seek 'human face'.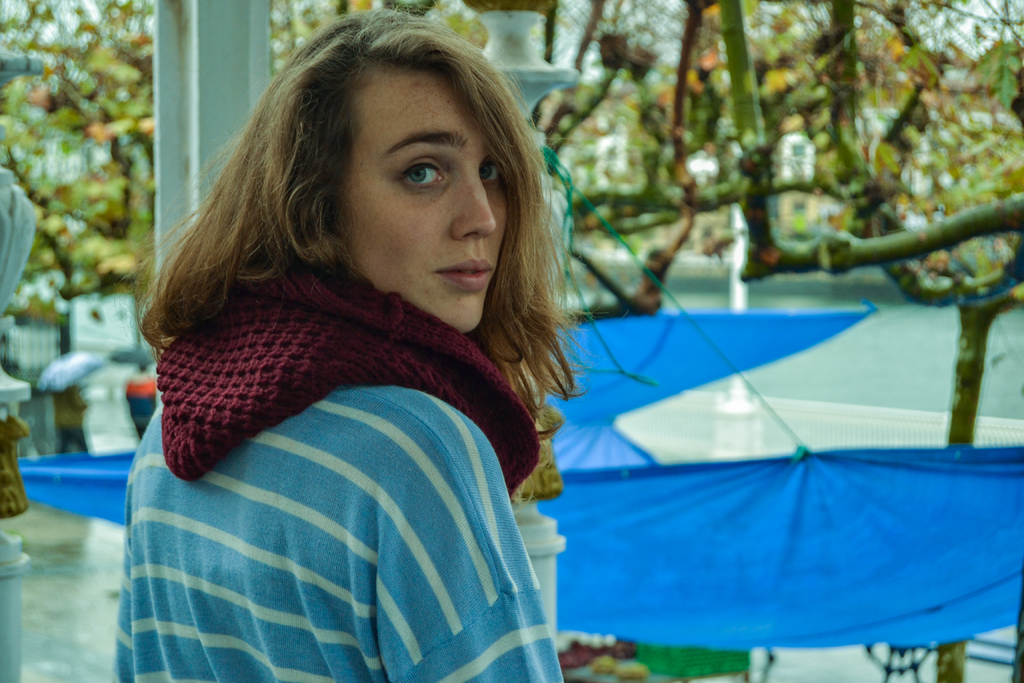
[333,68,514,333].
